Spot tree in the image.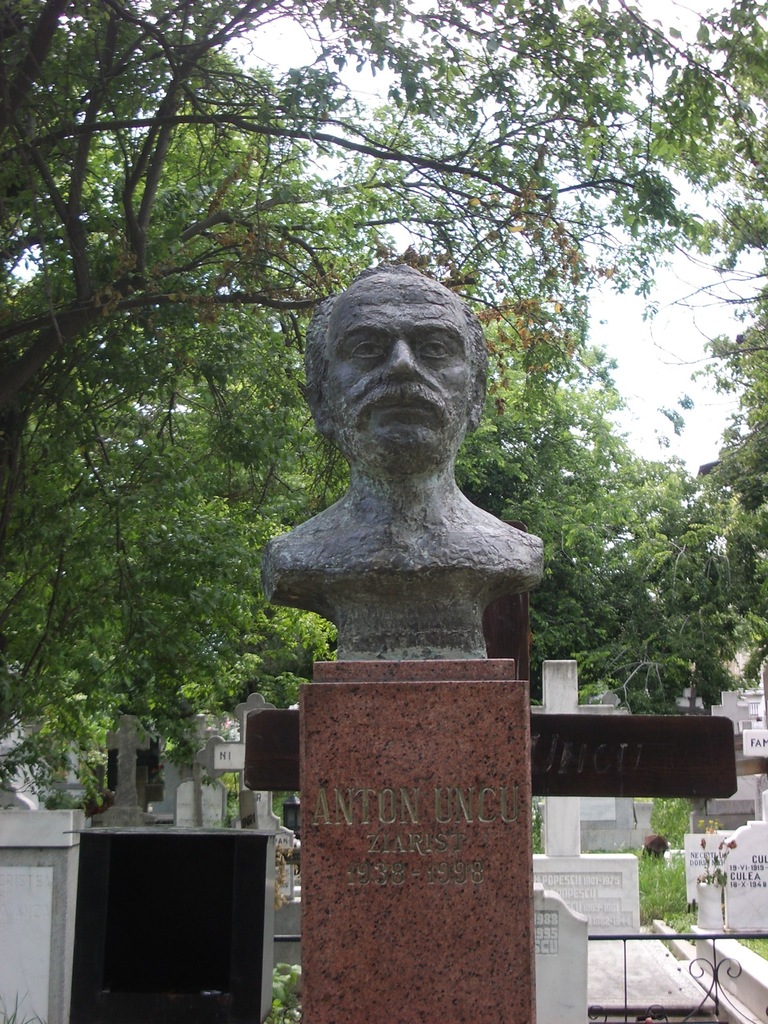
tree found at box=[0, 4, 751, 808].
